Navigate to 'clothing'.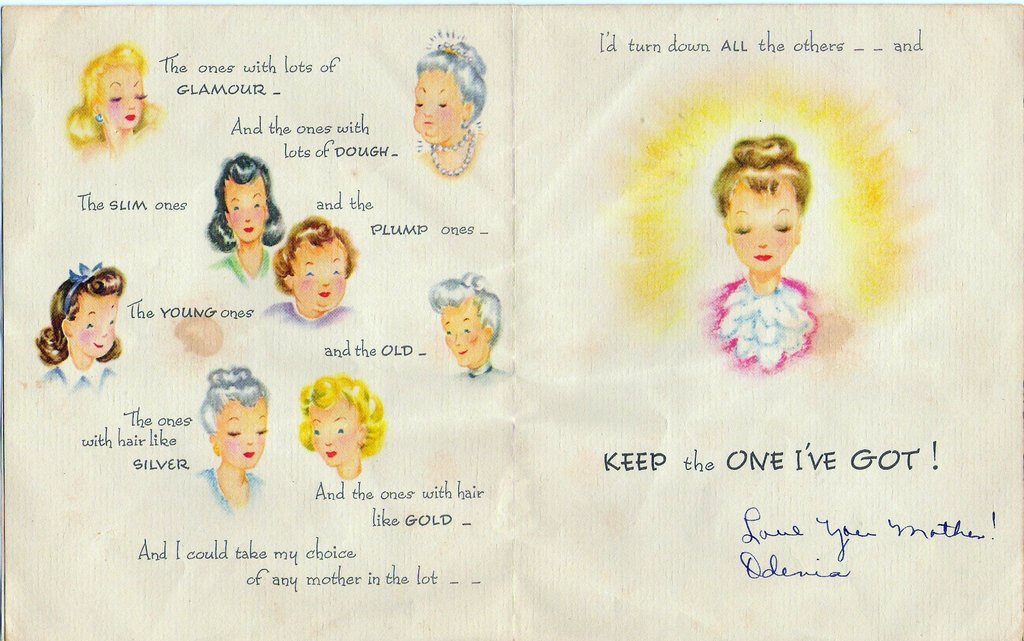
Navigation target: pyautogui.locateOnScreen(25, 356, 118, 390).
